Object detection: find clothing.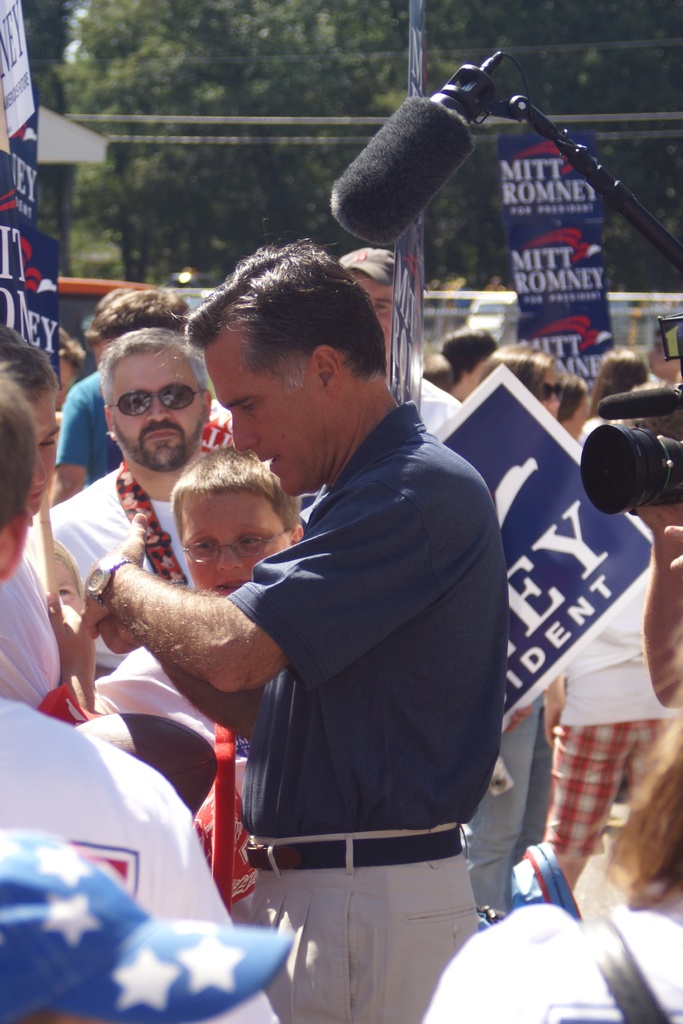
BBox(37, 476, 193, 660).
